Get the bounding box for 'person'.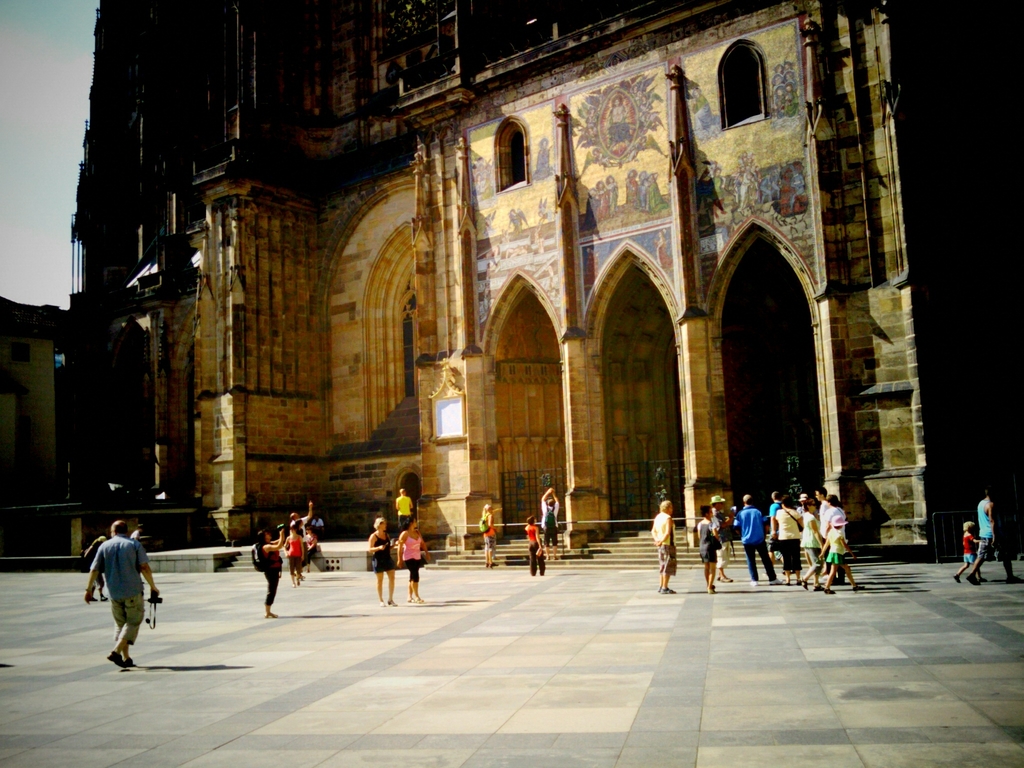
box(365, 498, 418, 613).
